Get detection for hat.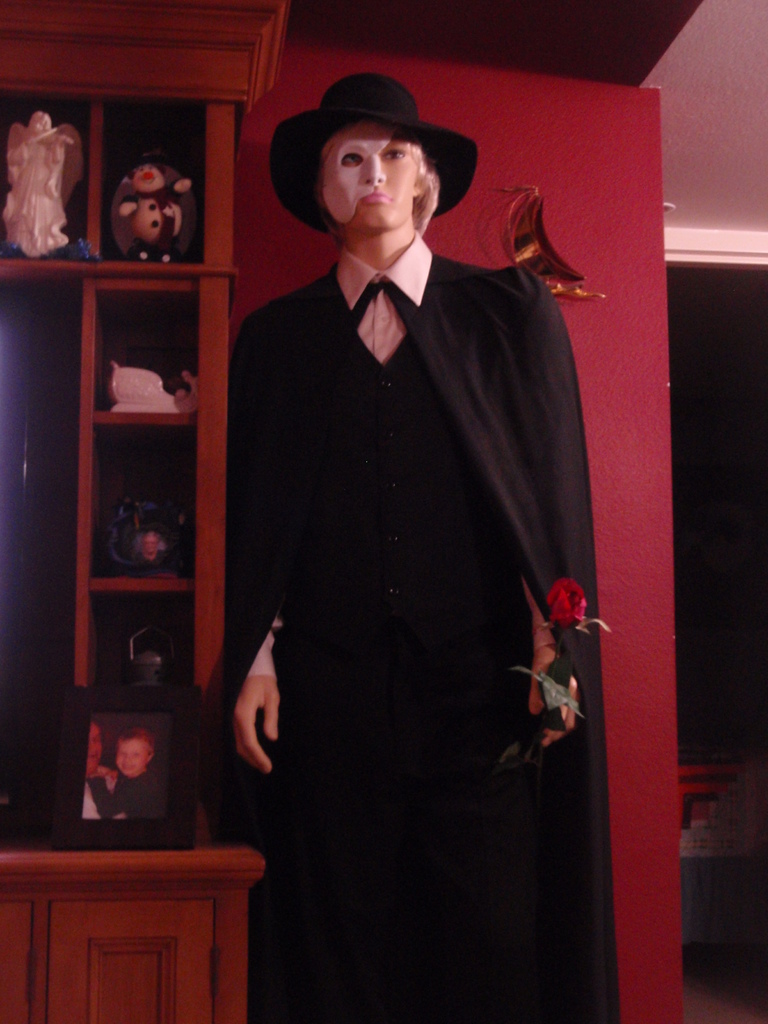
Detection: <region>268, 70, 483, 235</region>.
